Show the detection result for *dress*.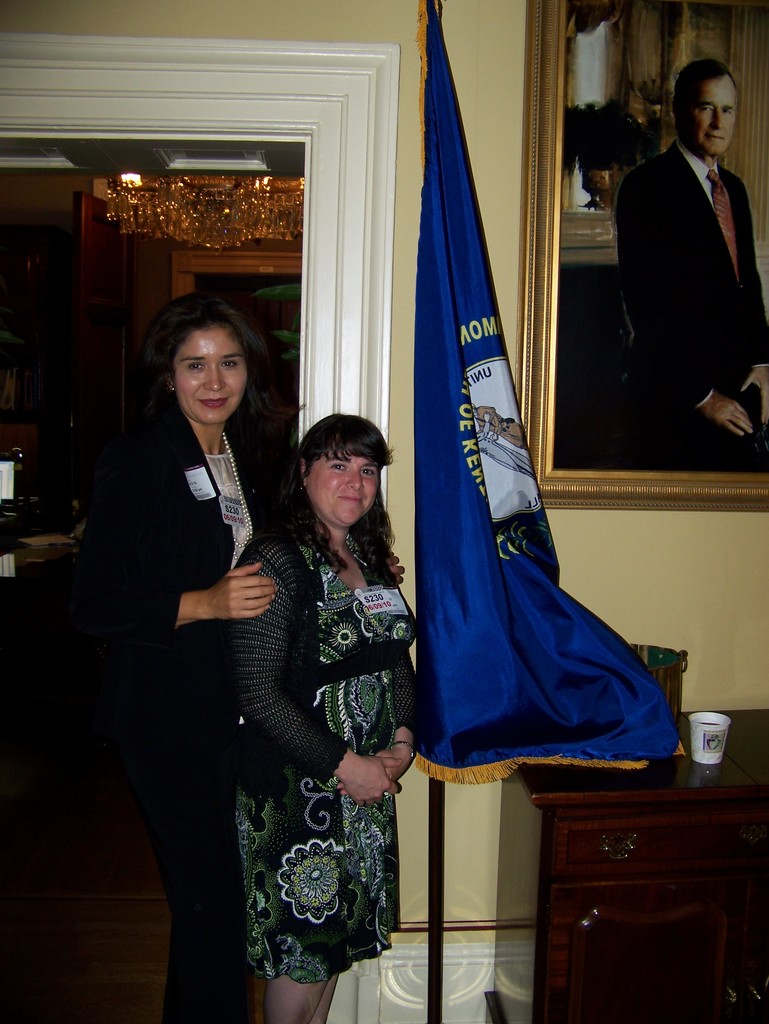
242 493 411 948.
